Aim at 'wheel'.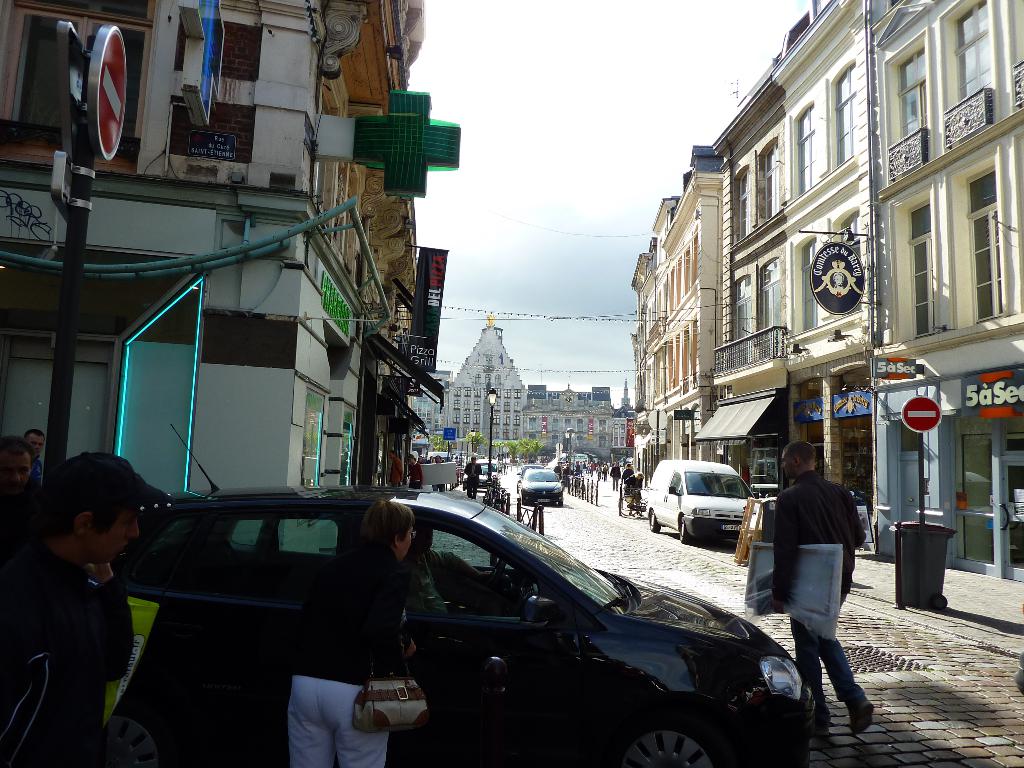
Aimed at [x1=102, y1=705, x2=166, y2=767].
